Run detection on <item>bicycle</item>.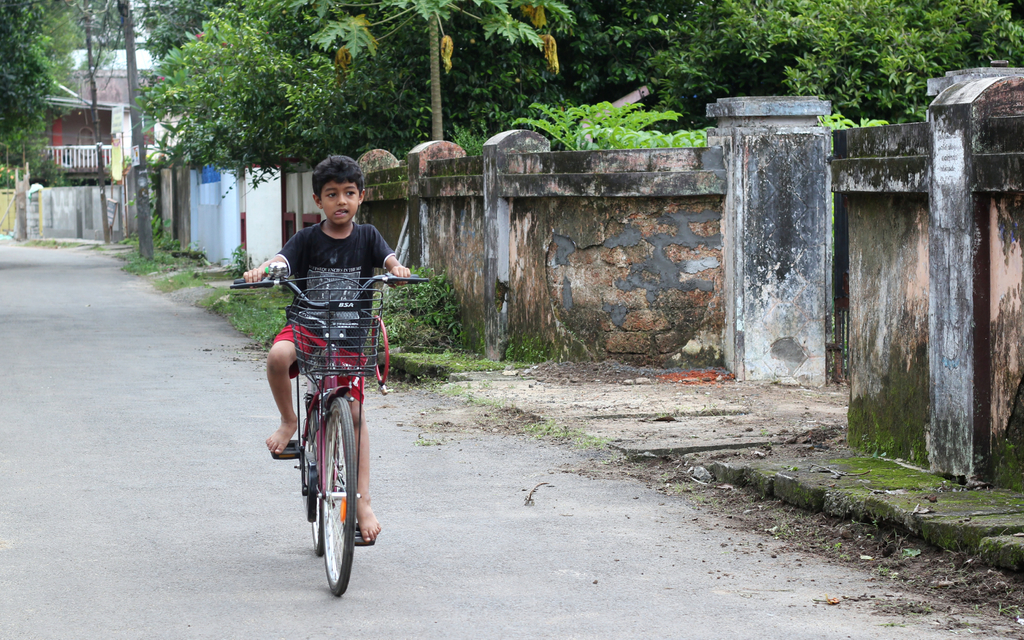
Result: crop(255, 243, 395, 564).
